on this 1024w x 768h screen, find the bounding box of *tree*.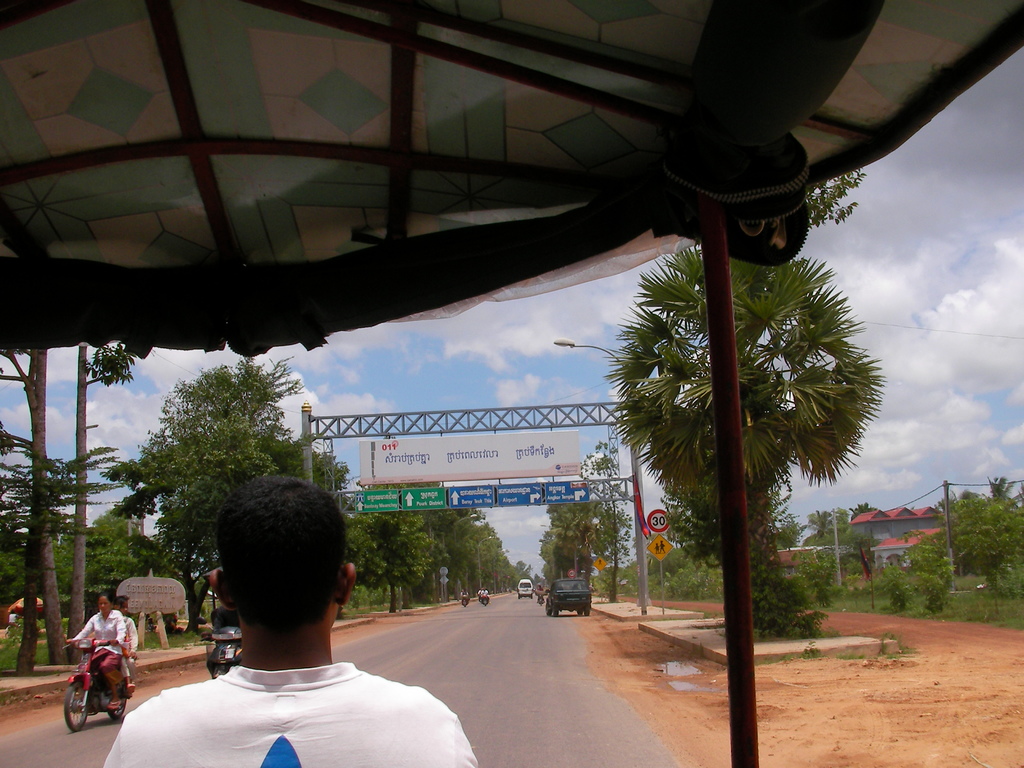
Bounding box: [609, 243, 888, 584].
